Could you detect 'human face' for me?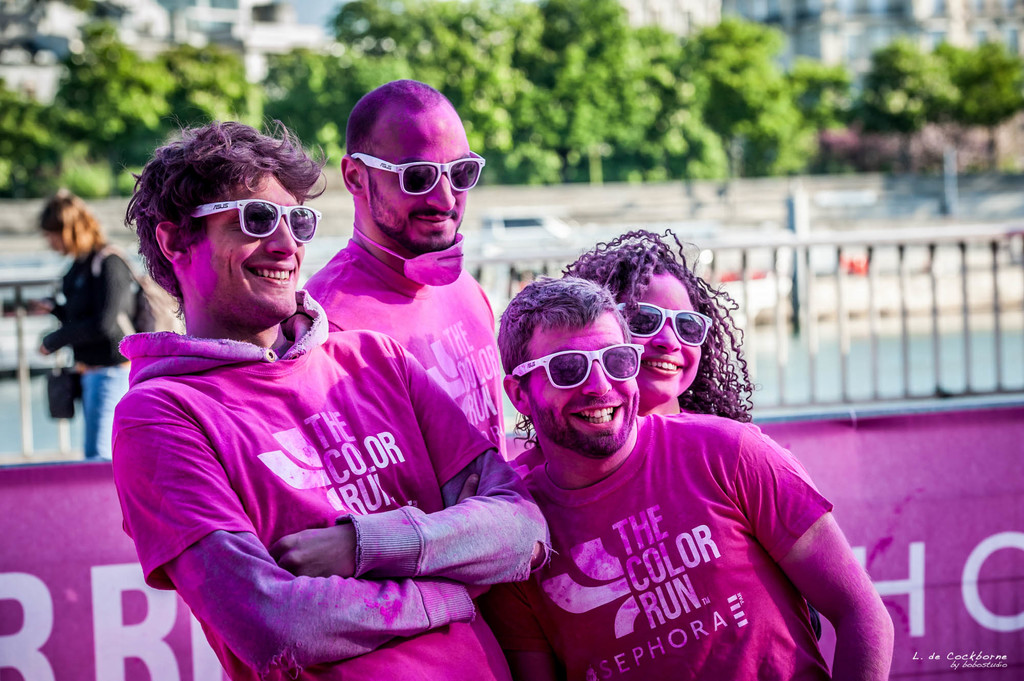
Detection result: bbox=(527, 314, 636, 453).
